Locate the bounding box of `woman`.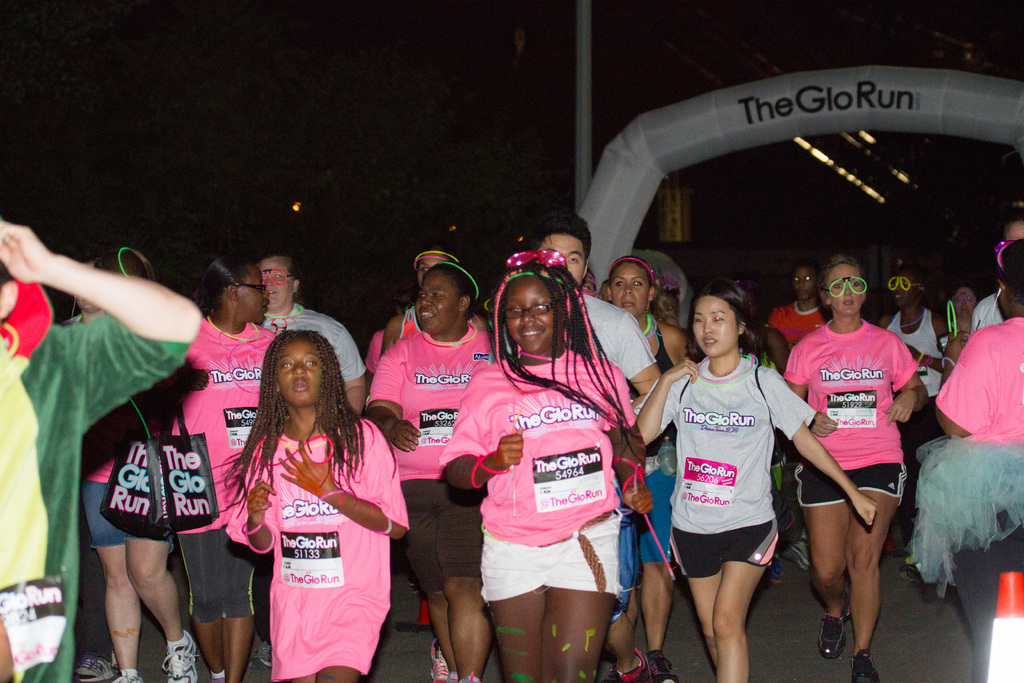
Bounding box: crop(79, 278, 199, 682).
